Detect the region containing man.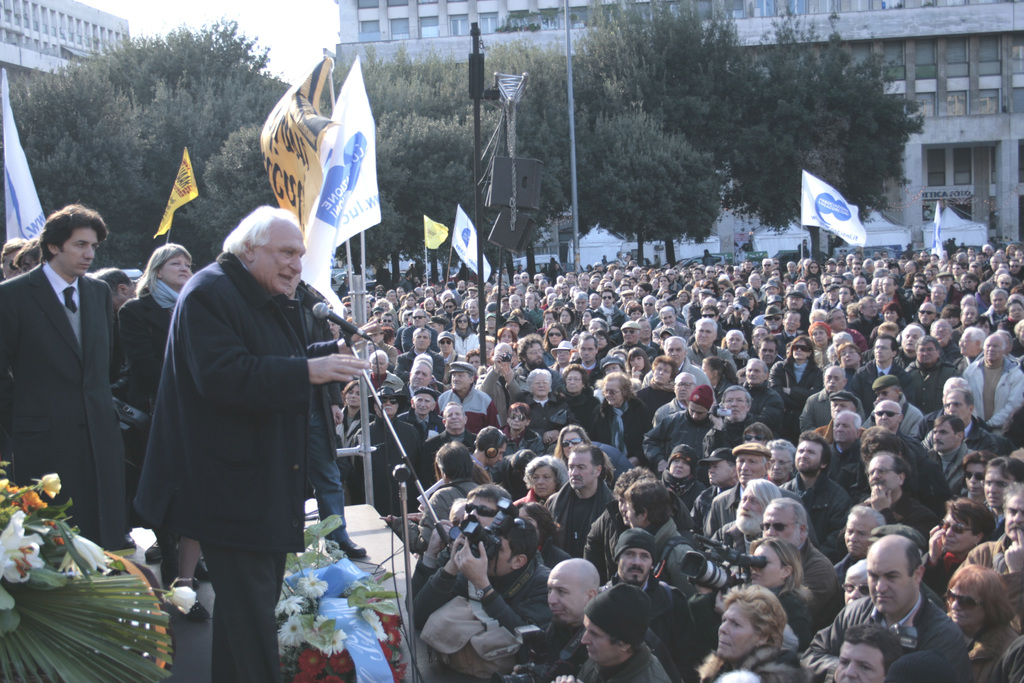
{"x1": 782, "y1": 309, "x2": 805, "y2": 339}.
